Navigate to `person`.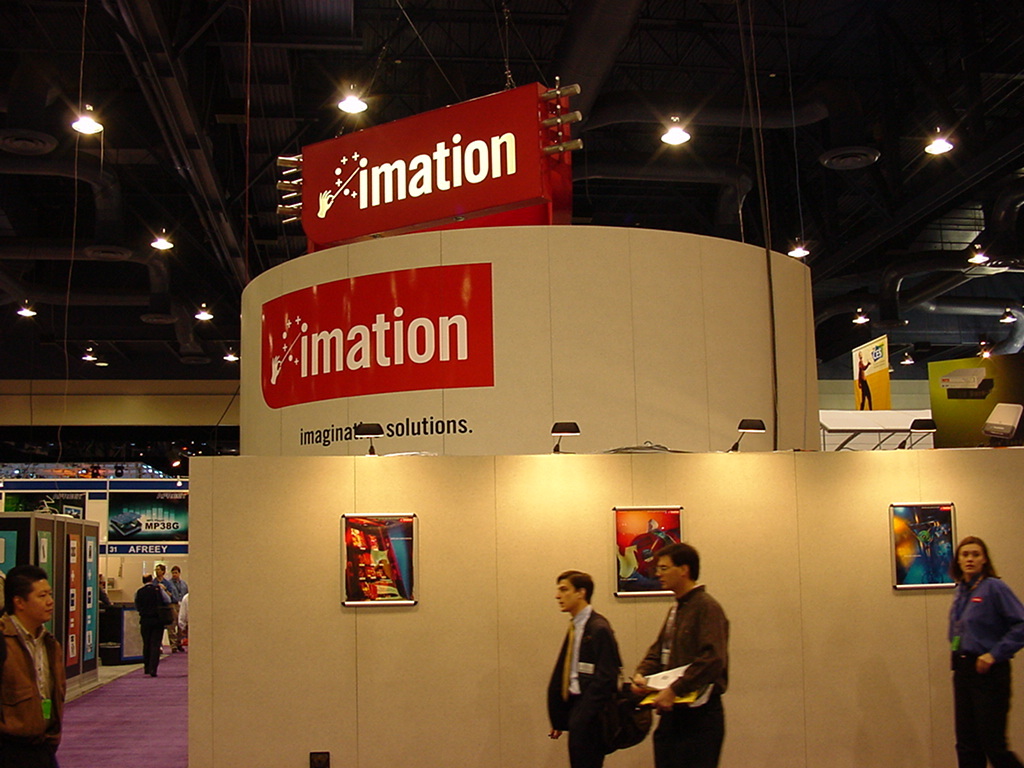
Navigation target: 856 349 871 411.
